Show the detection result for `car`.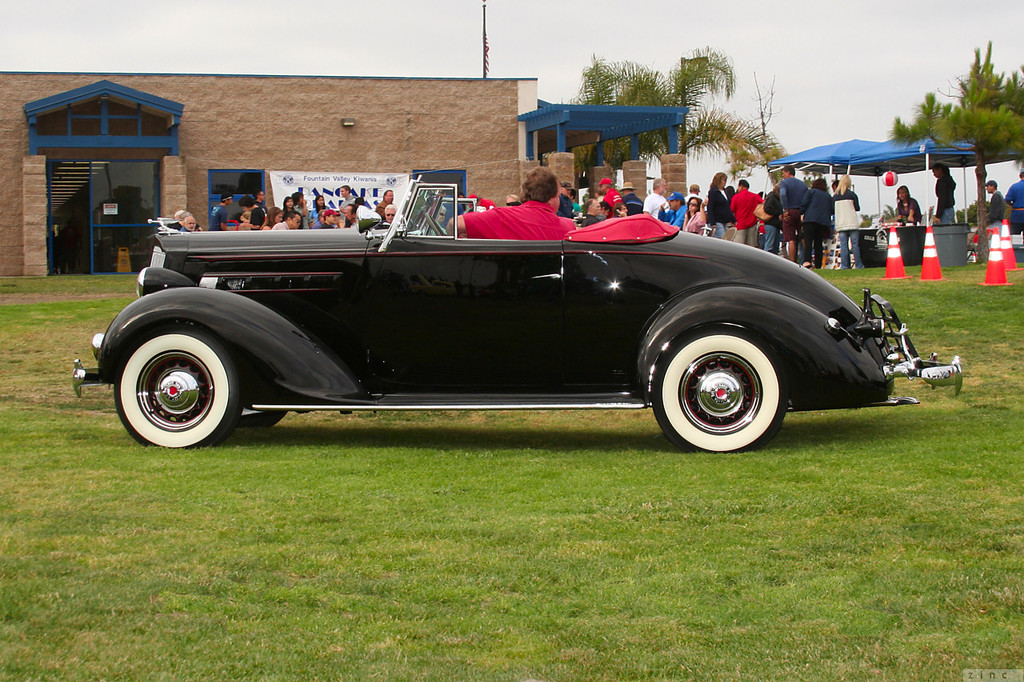
bbox=[67, 173, 959, 456].
